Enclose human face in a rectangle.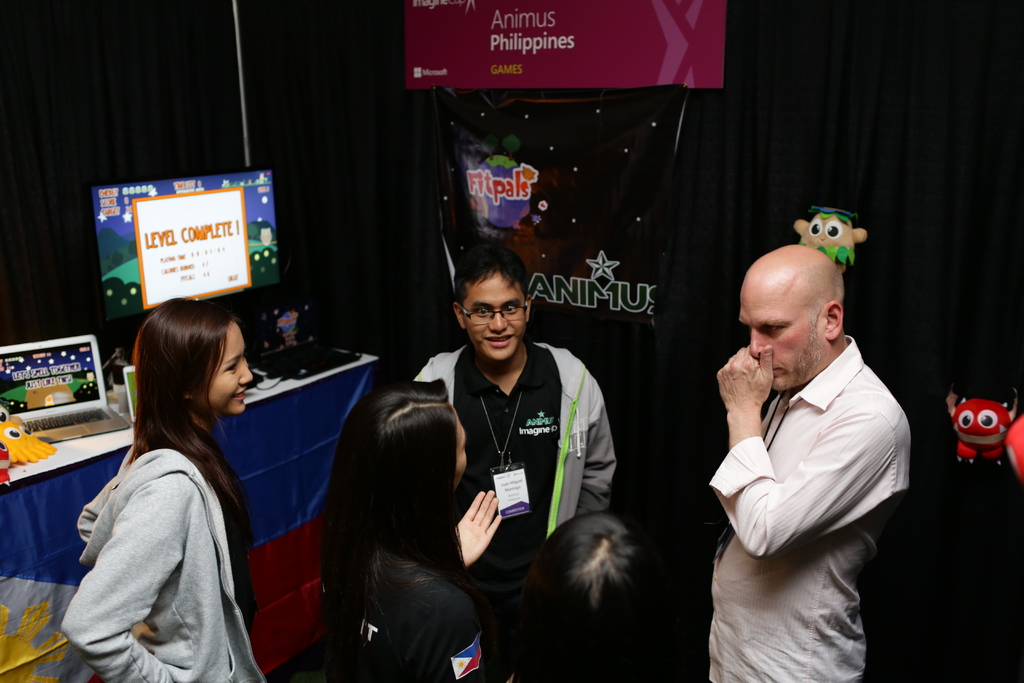
[left=739, top=273, right=815, bottom=392].
